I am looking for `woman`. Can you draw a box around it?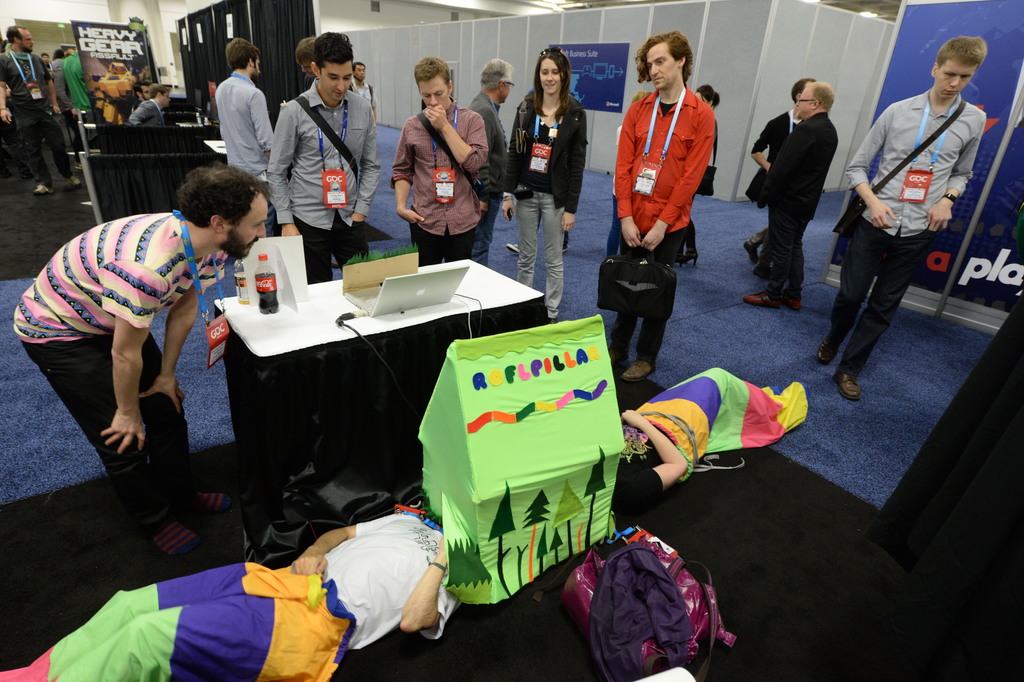
Sure, the bounding box is bbox=[509, 62, 597, 312].
